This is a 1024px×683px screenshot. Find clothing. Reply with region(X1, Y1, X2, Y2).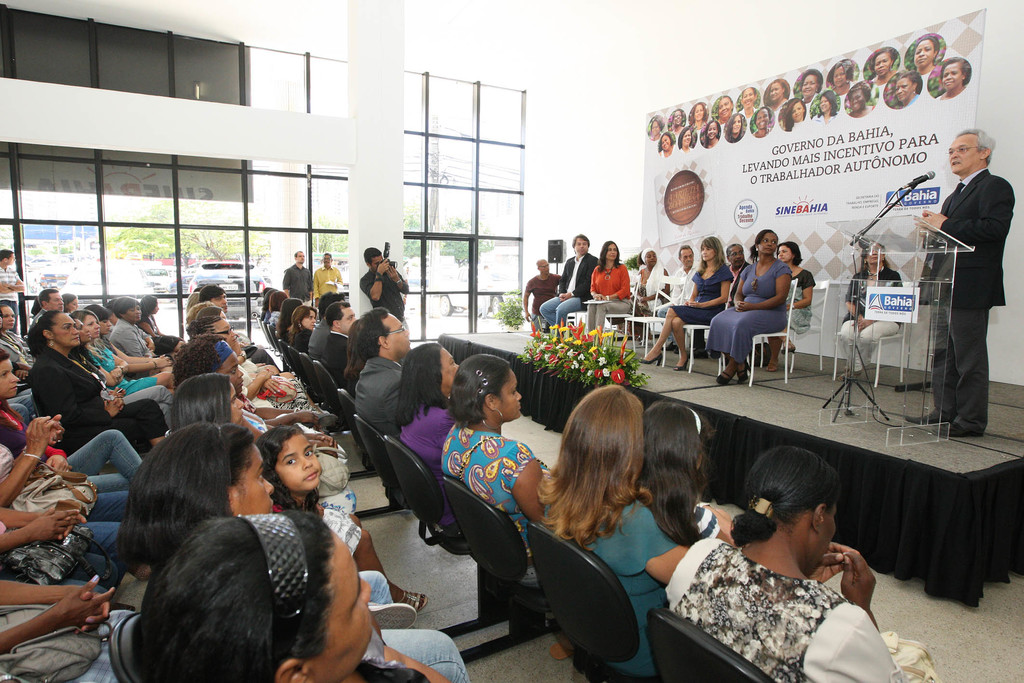
region(650, 268, 730, 345).
